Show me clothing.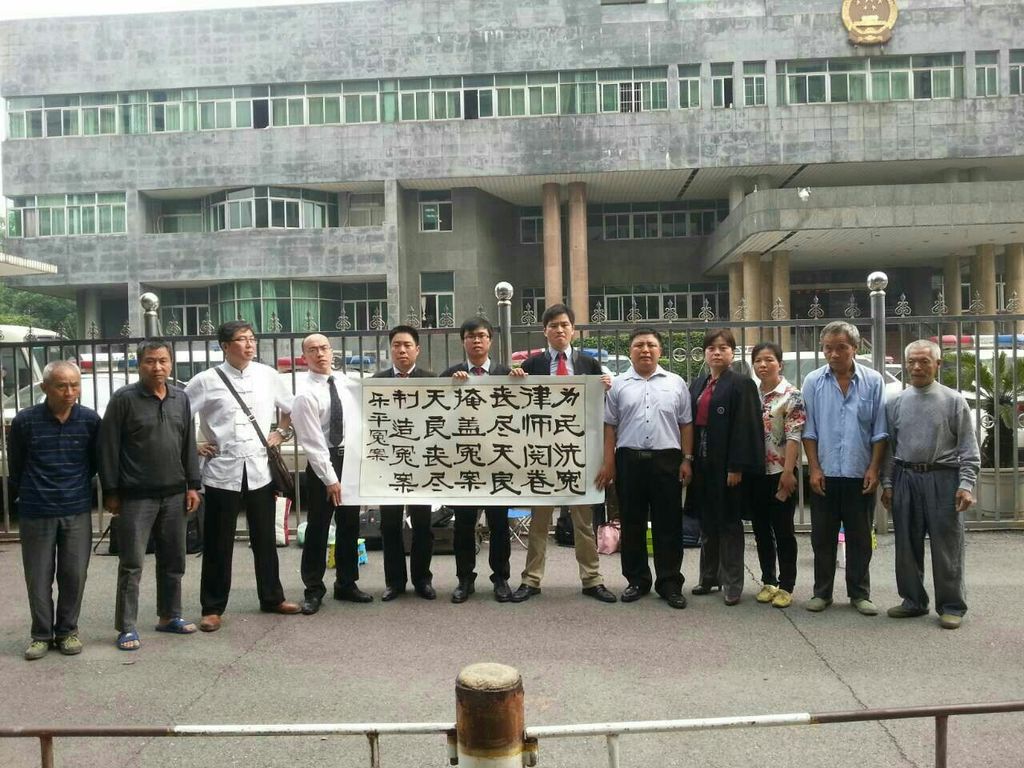
clothing is here: BBox(95, 374, 187, 486).
